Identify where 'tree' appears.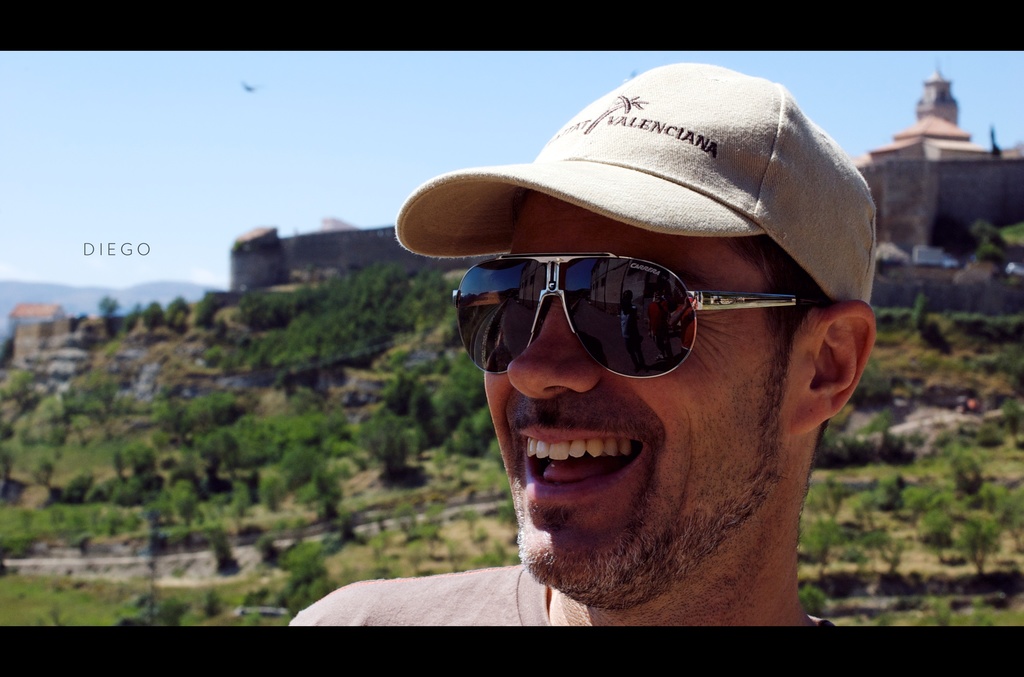
Appears at <bbox>910, 293, 927, 336</bbox>.
